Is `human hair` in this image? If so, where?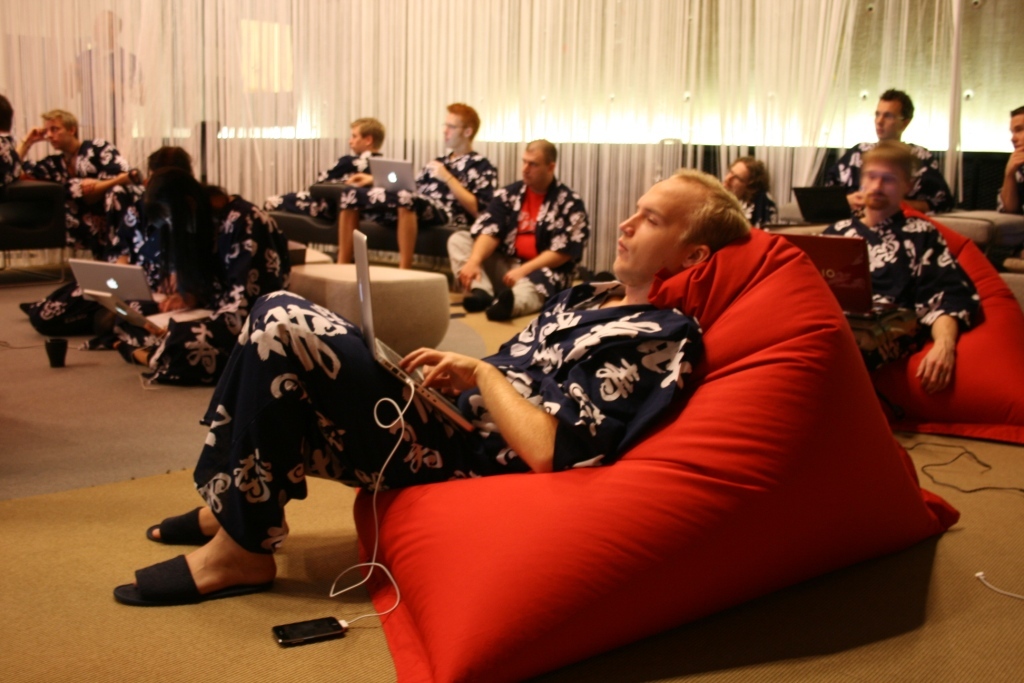
Yes, at 0/93/12/133.
